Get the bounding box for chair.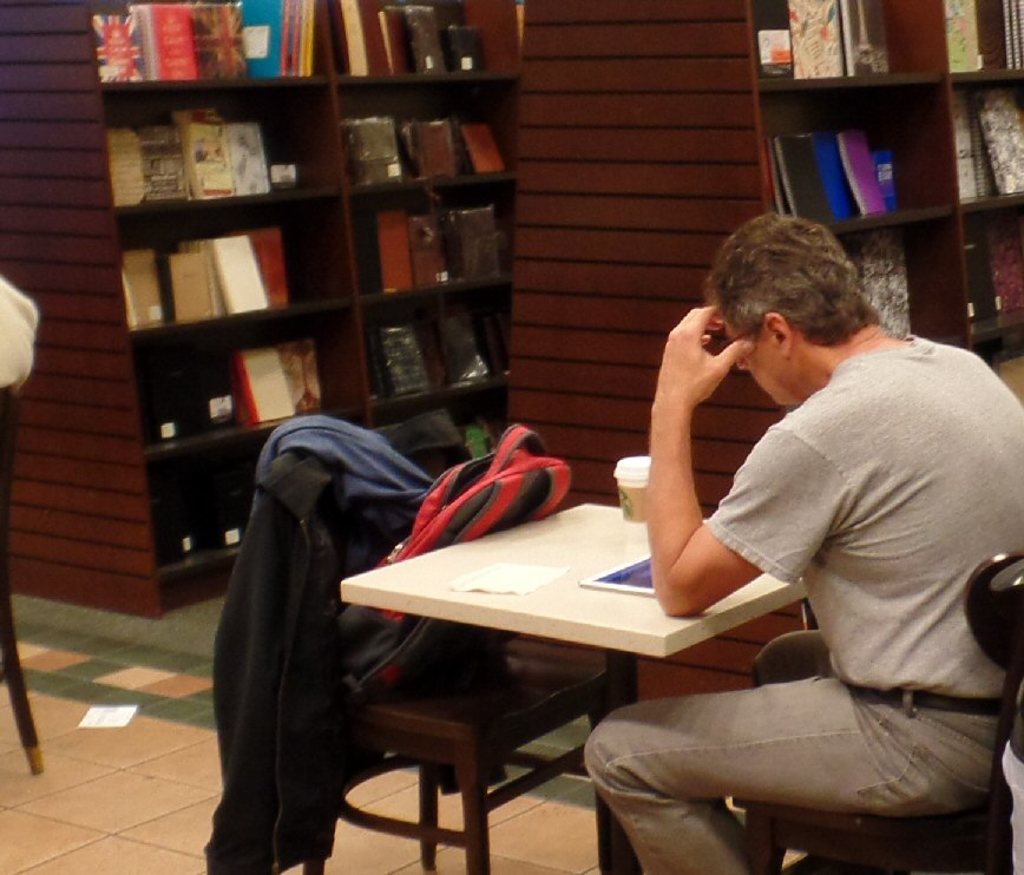
x1=730, y1=553, x2=1022, y2=874.
